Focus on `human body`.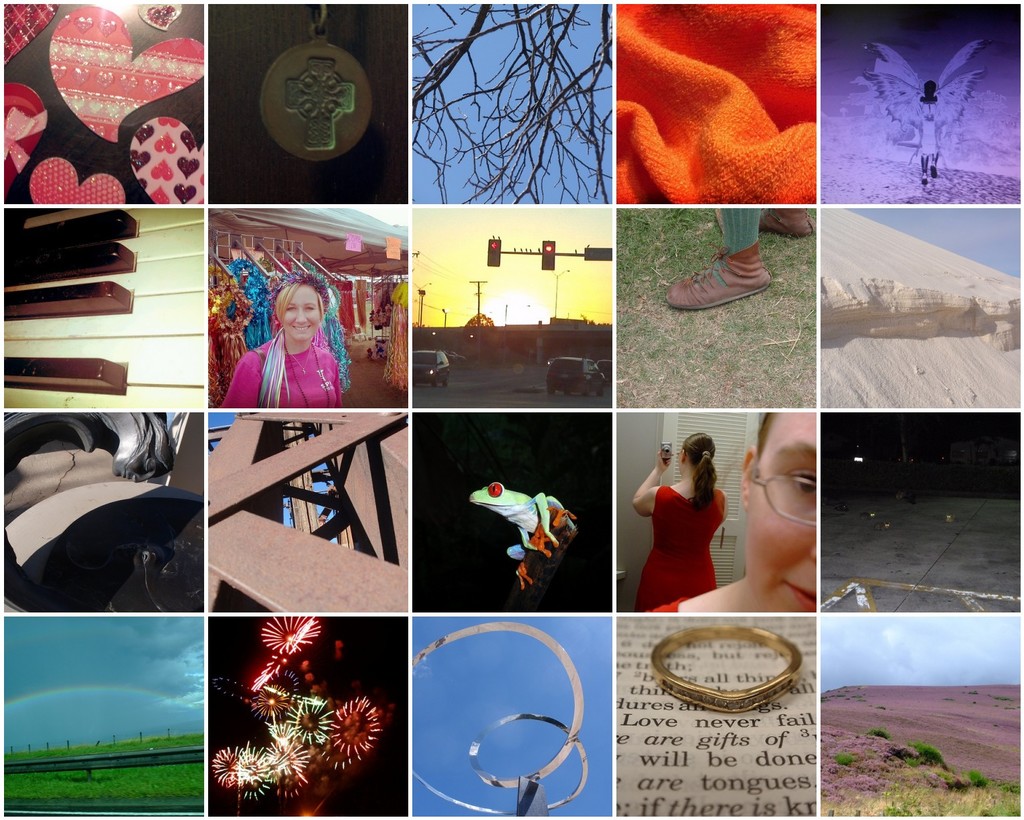
Focused at rect(645, 412, 825, 616).
